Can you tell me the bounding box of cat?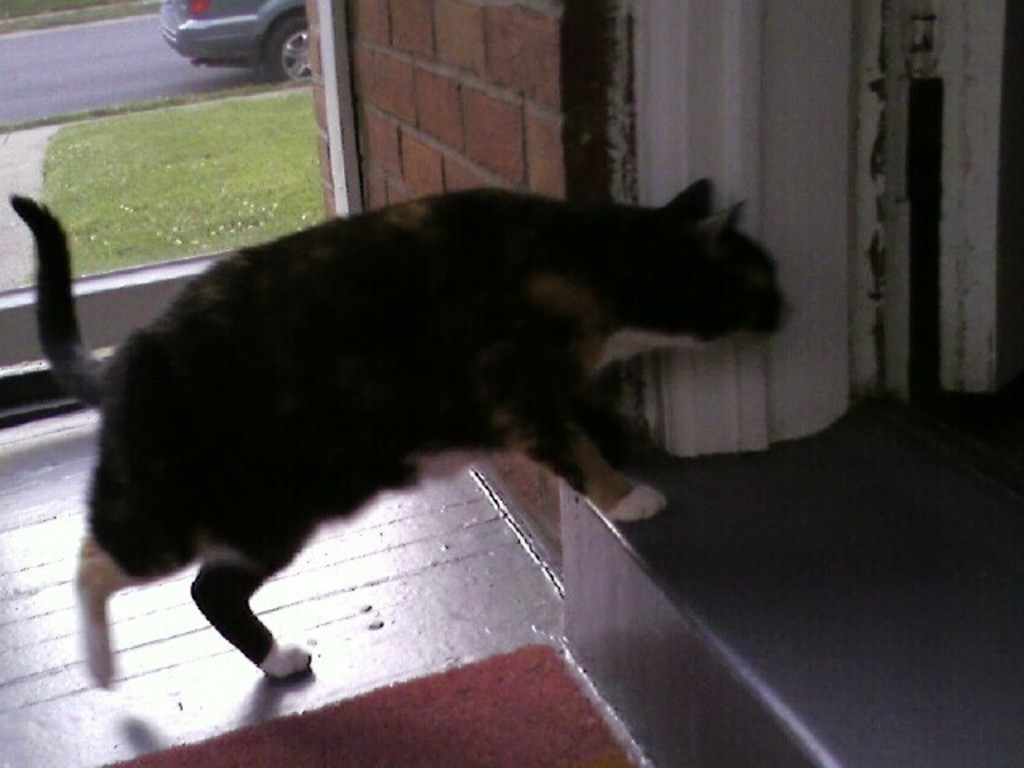
{"left": 10, "top": 178, "right": 795, "bottom": 680}.
